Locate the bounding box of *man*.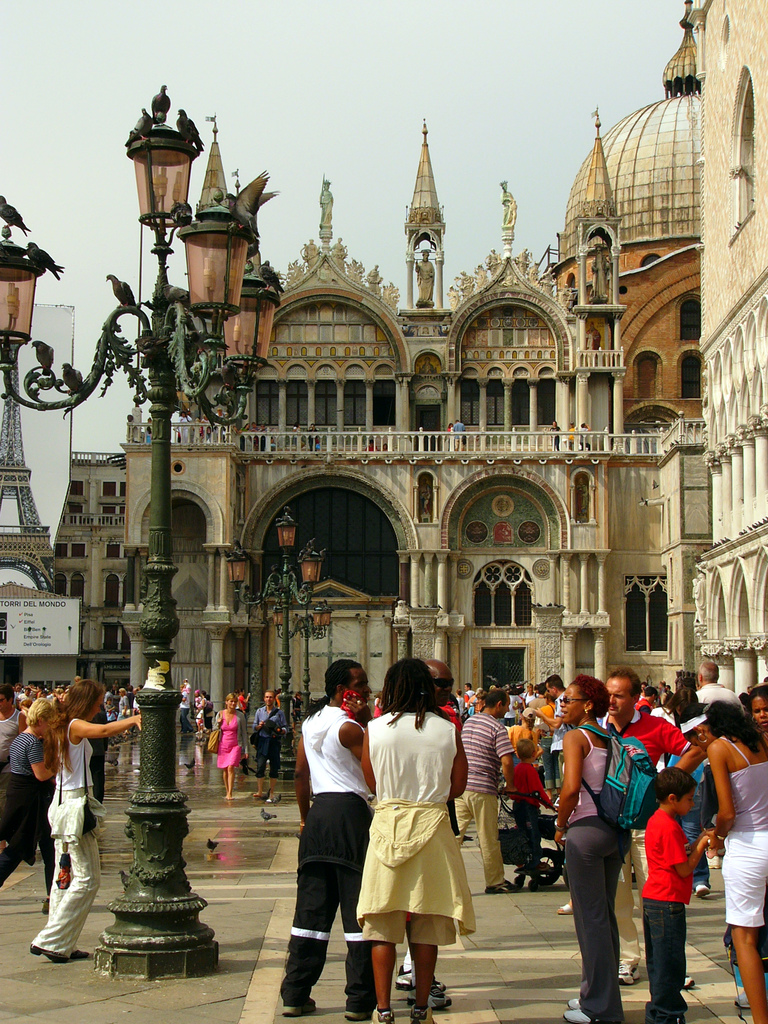
Bounding box: locate(394, 654, 458, 1011).
